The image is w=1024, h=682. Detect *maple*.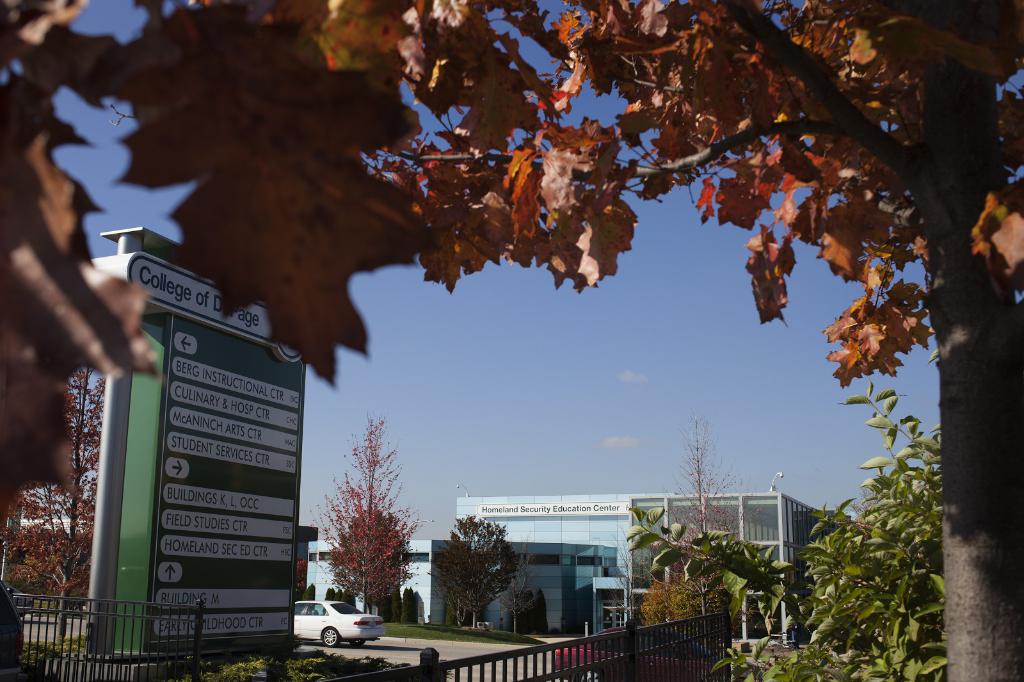
Detection: Rect(314, 418, 408, 618).
